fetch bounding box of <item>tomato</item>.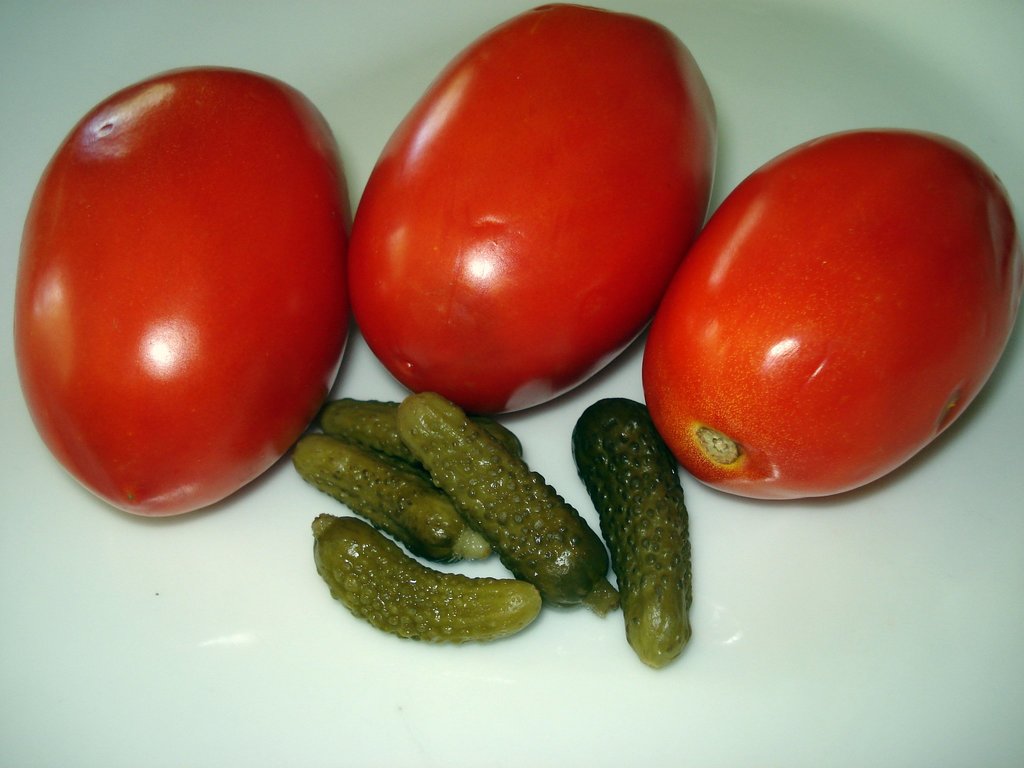
Bbox: (left=637, top=135, right=1016, bottom=516).
